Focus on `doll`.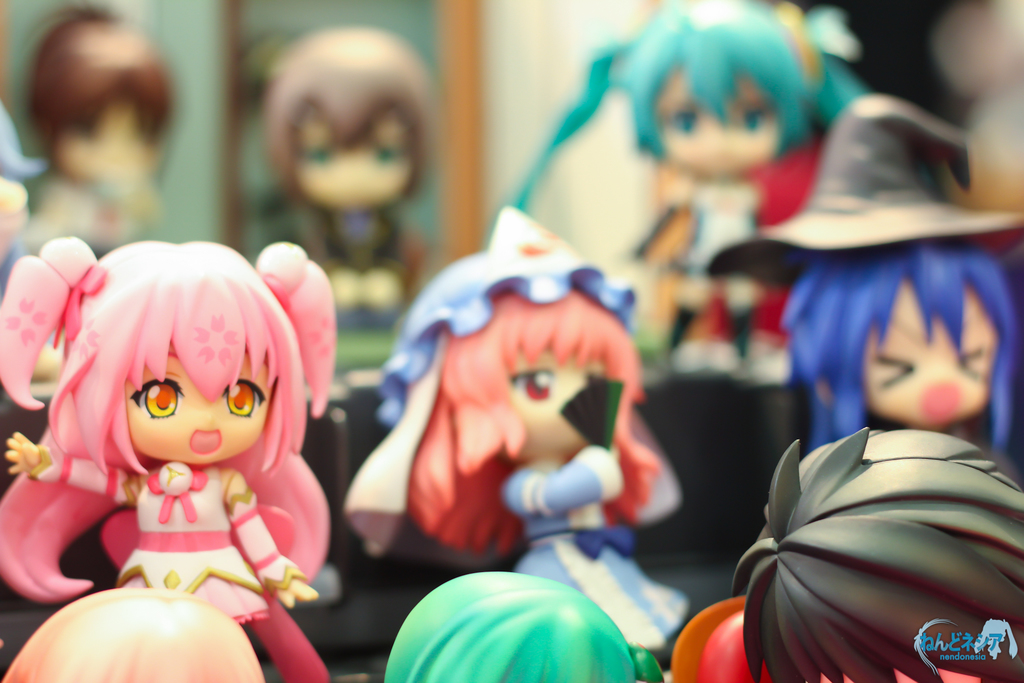
Focused at (249, 20, 443, 407).
